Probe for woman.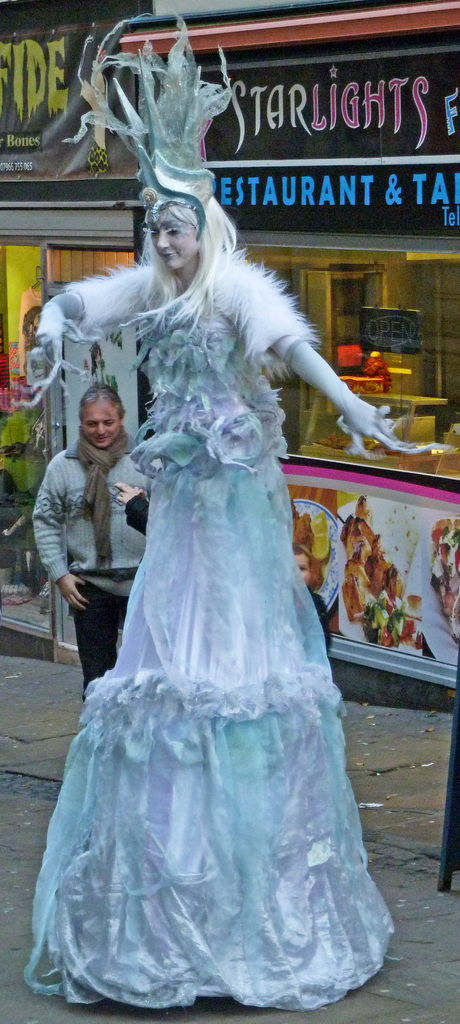
Probe result: (x1=28, y1=388, x2=168, y2=695).
